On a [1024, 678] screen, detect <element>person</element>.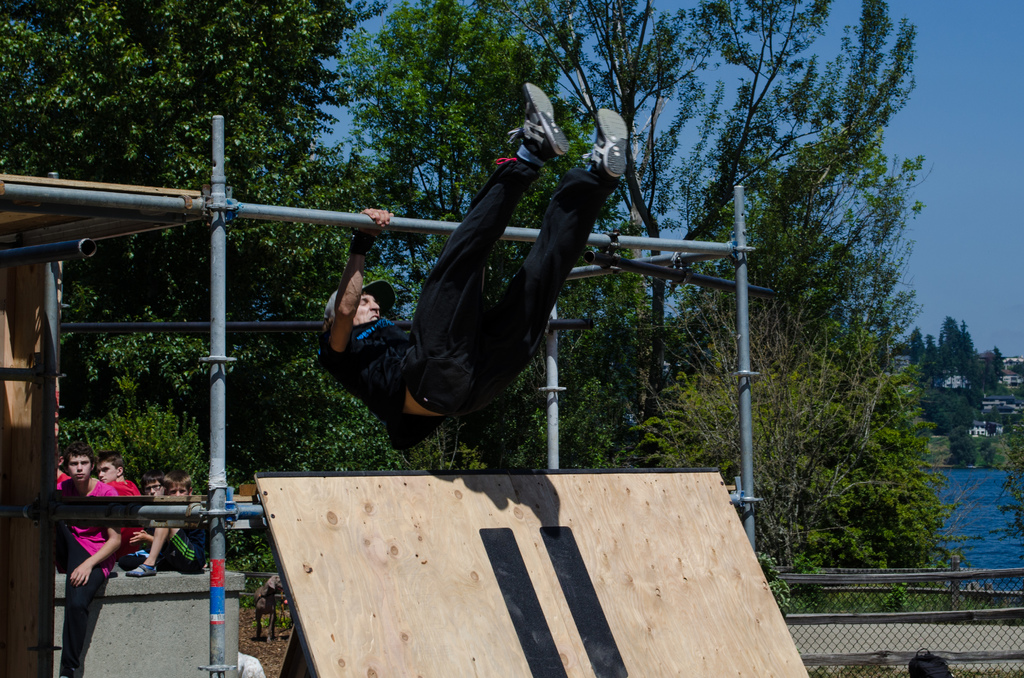
bbox(125, 466, 212, 576).
